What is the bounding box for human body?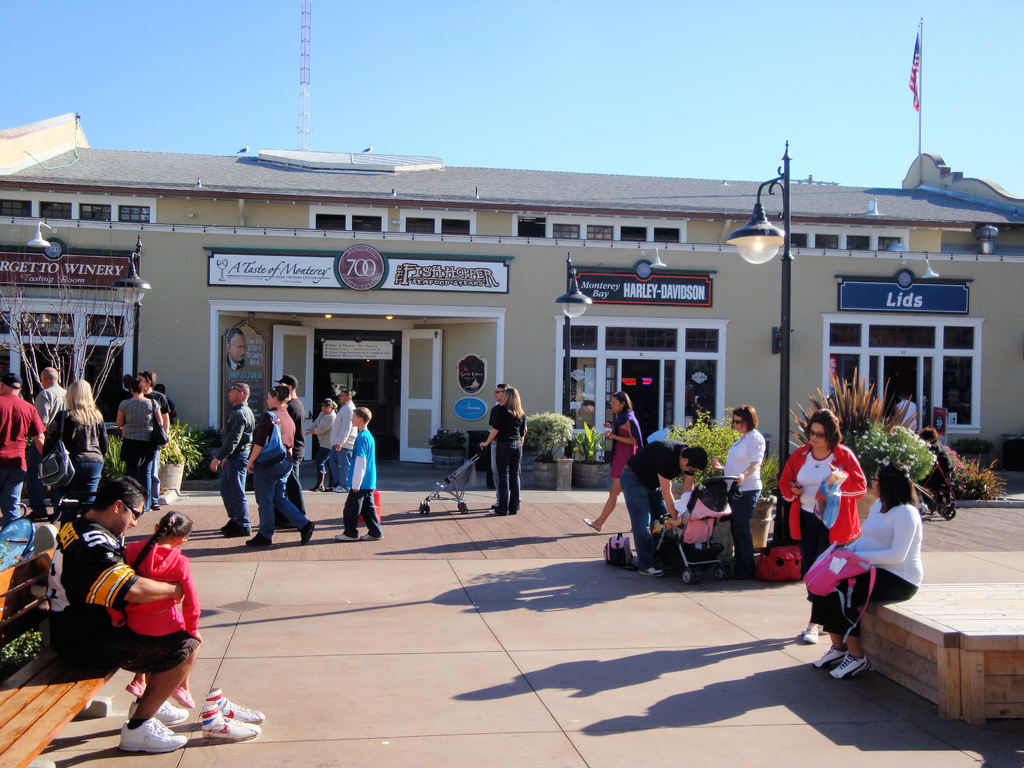
(left=333, top=429, right=384, bottom=540).
